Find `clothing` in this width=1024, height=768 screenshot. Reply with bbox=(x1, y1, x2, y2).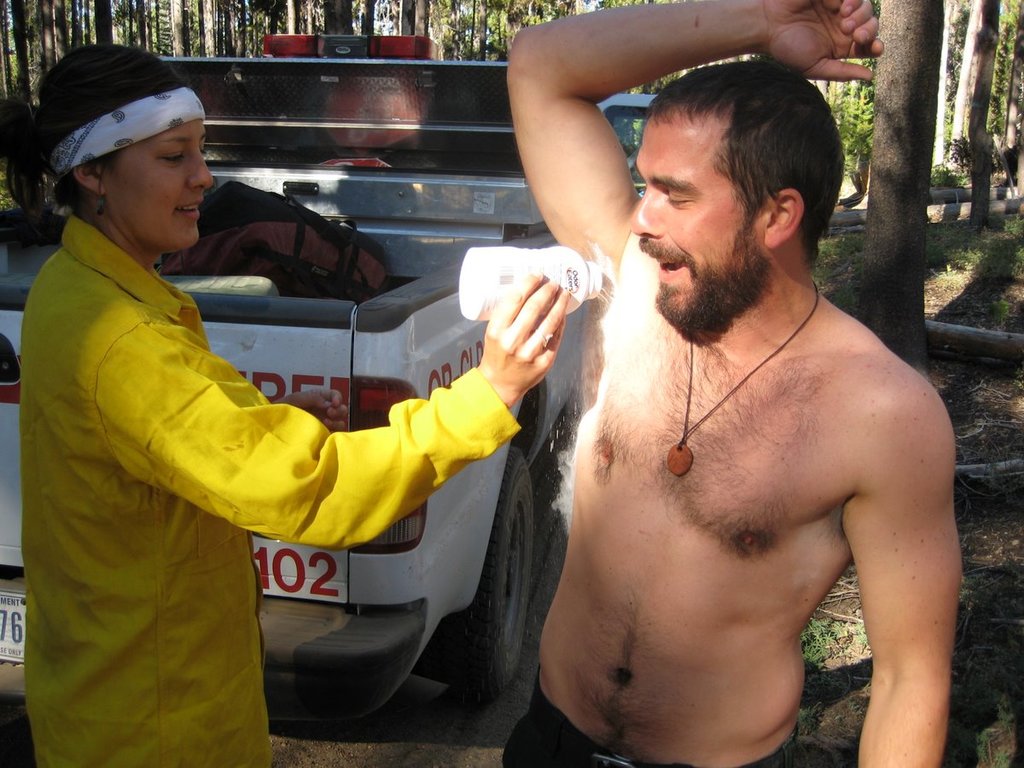
bbox=(501, 673, 801, 767).
